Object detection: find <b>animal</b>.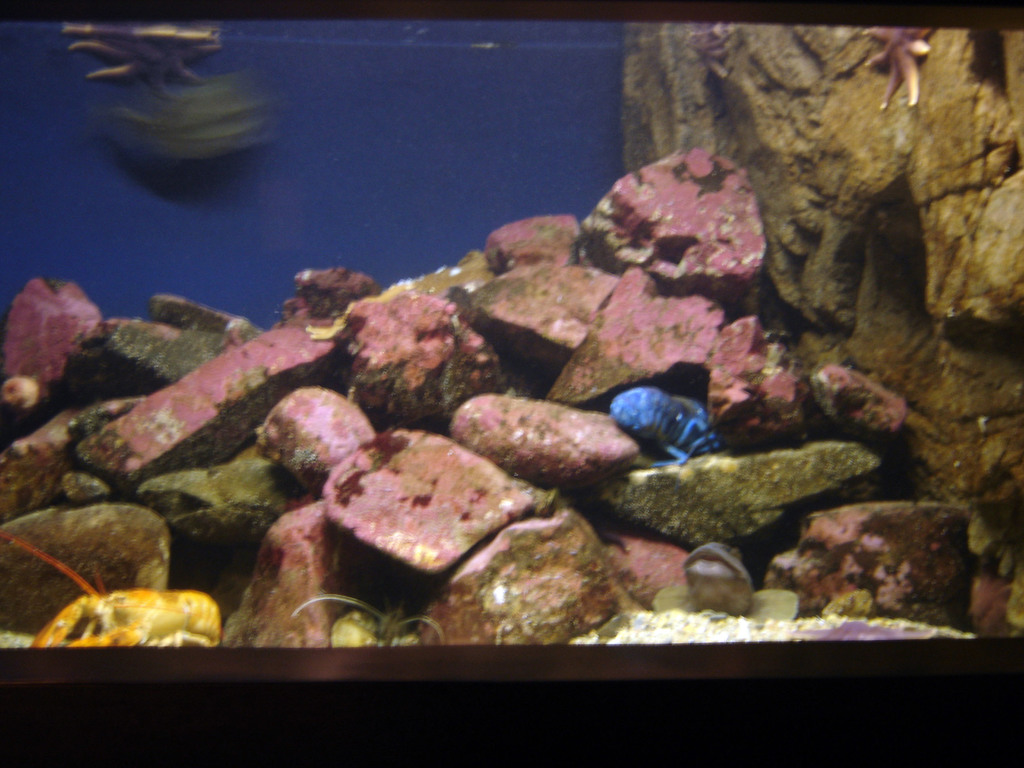
l=606, t=387, r=724, b=459.
